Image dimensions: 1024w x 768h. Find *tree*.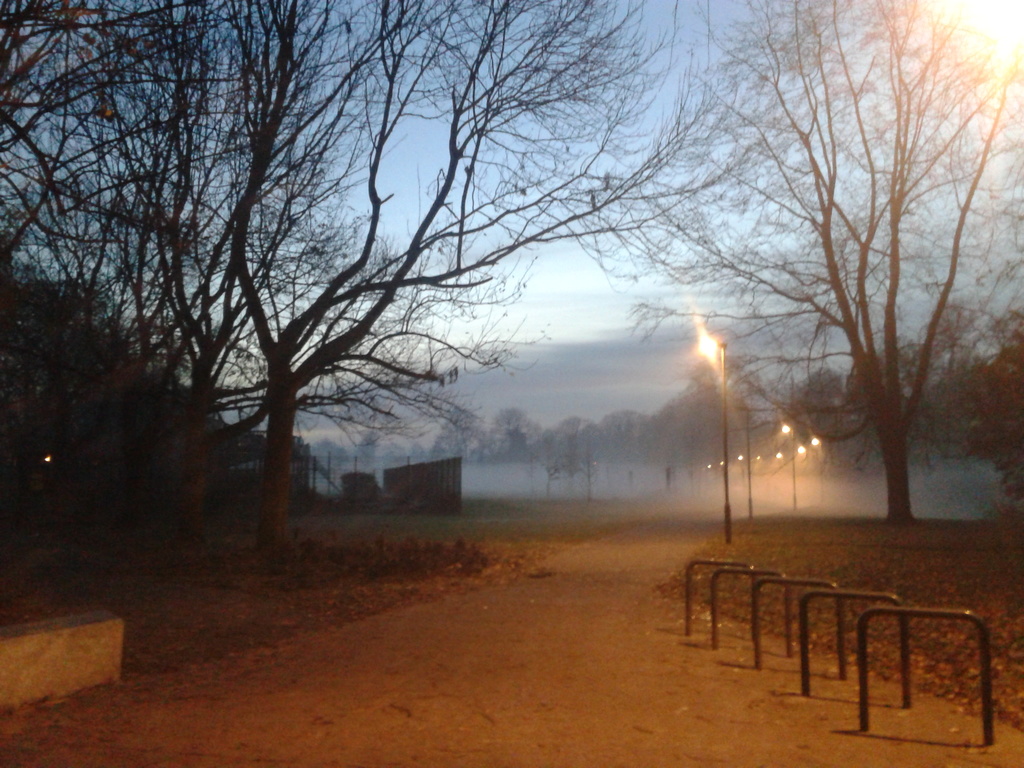
<box>739,23,997,554</box>.
